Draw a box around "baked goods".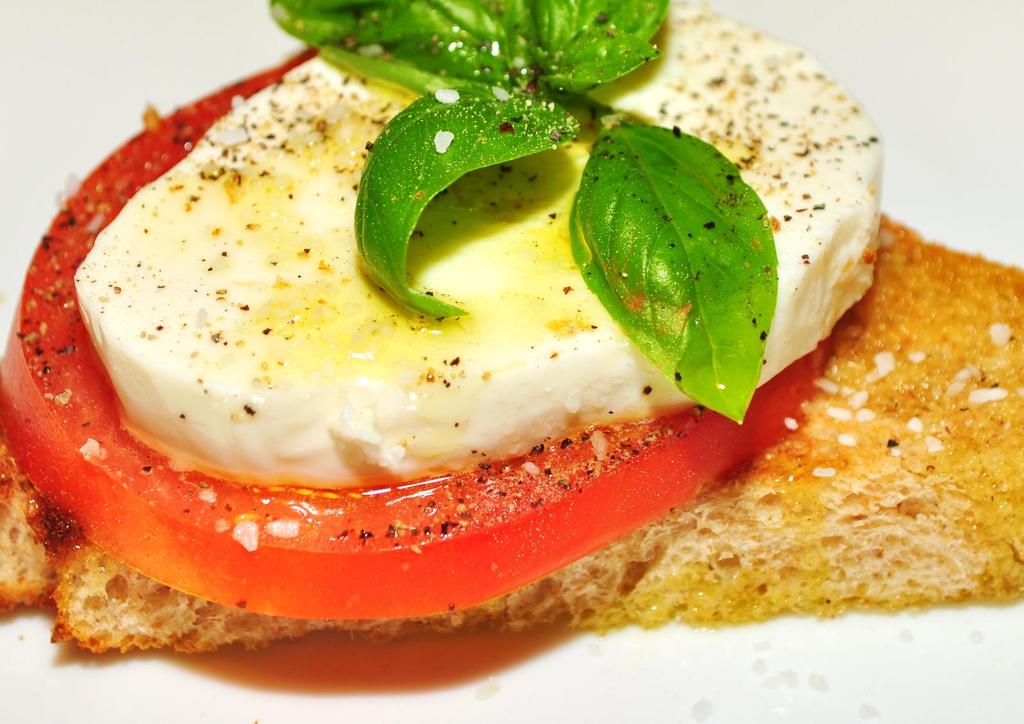
BBox(0, 0, 1023, 653).
